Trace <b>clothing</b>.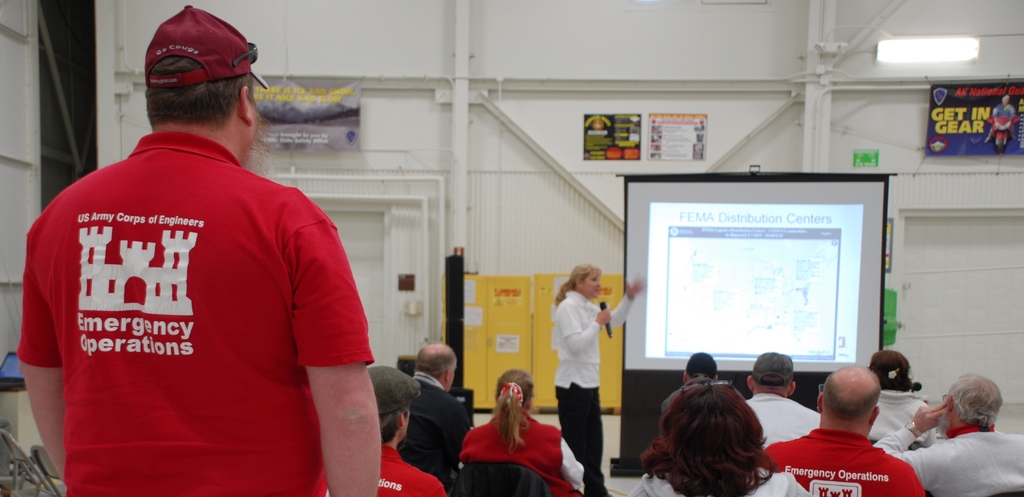
Traced to [x1=556, y1=293, x2=636, y2=494].
